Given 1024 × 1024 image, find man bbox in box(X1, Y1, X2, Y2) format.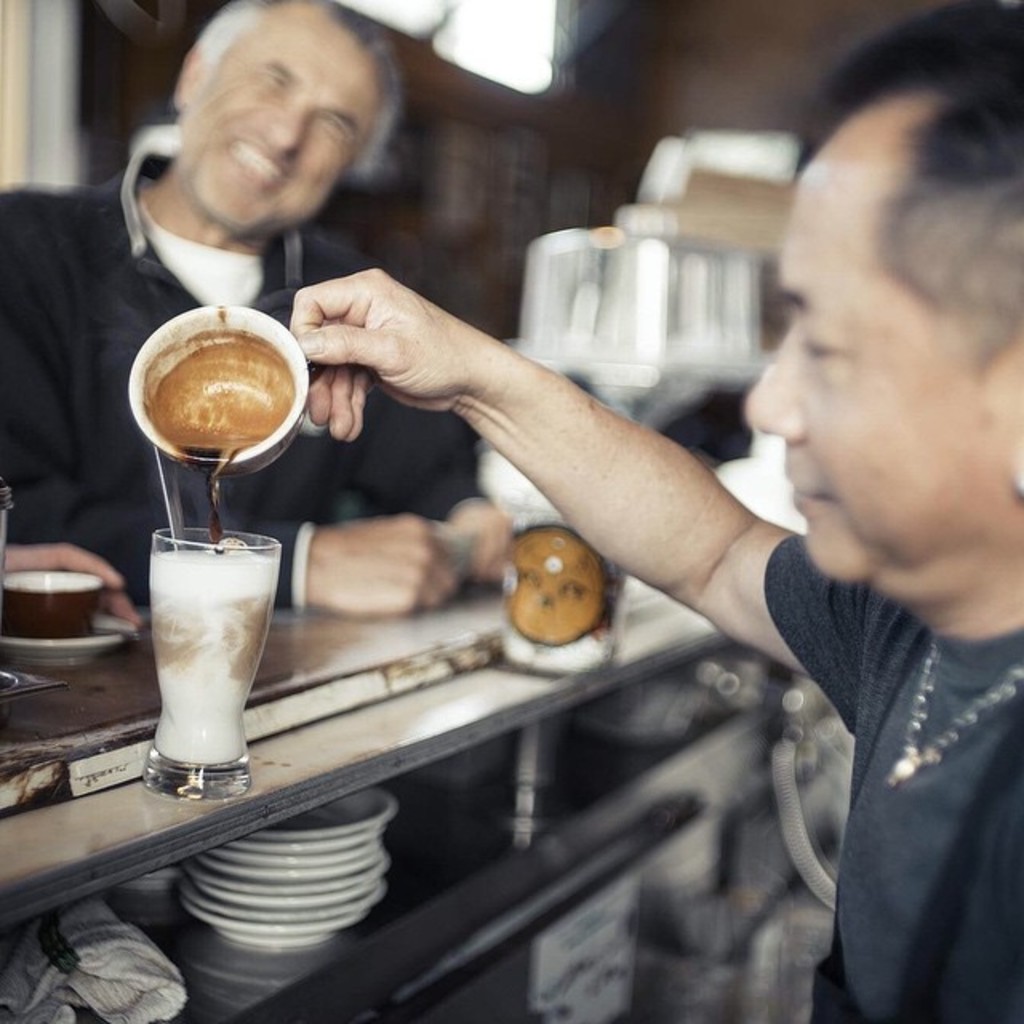
box(288, 0, 1022, 1022).
